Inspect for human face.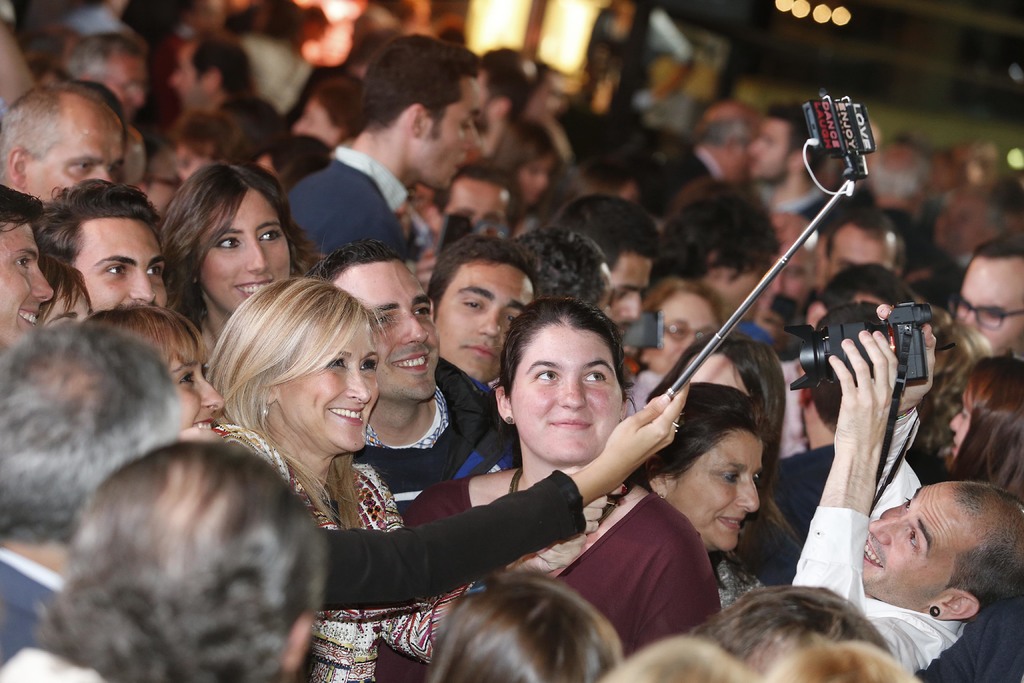
Inspection: detection(332, 262, 447, 406).
